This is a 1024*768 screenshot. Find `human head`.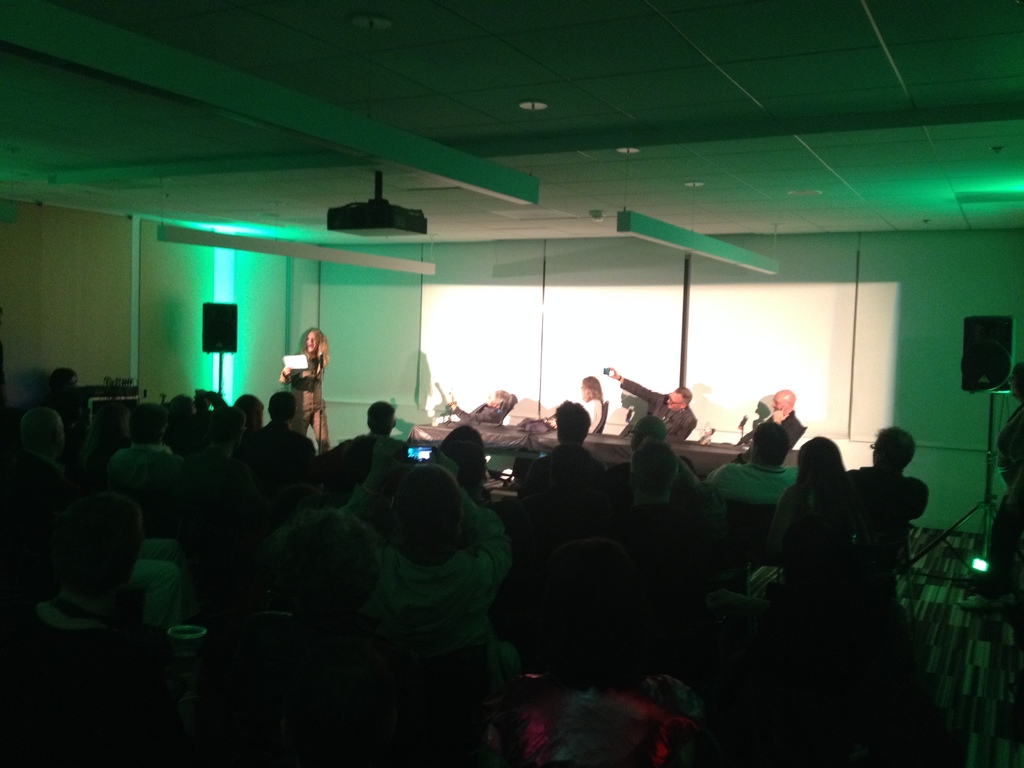
Bounding box: box=[207, 408, 246, 445].
